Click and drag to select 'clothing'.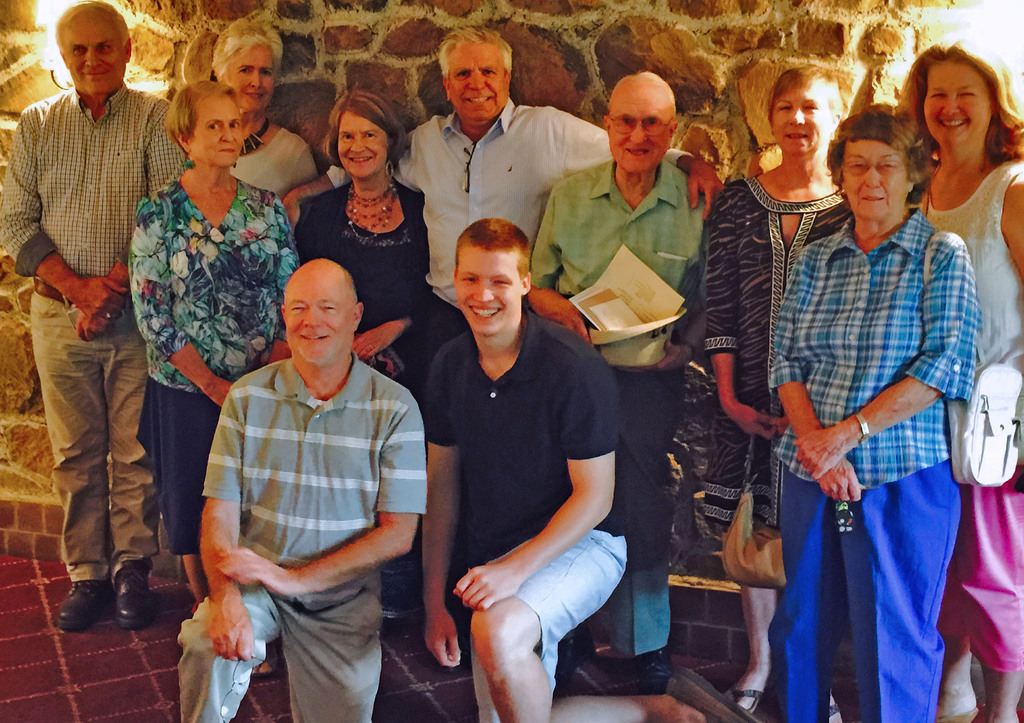
Selection: (left=177, top=280, right=443, bottom=685).
